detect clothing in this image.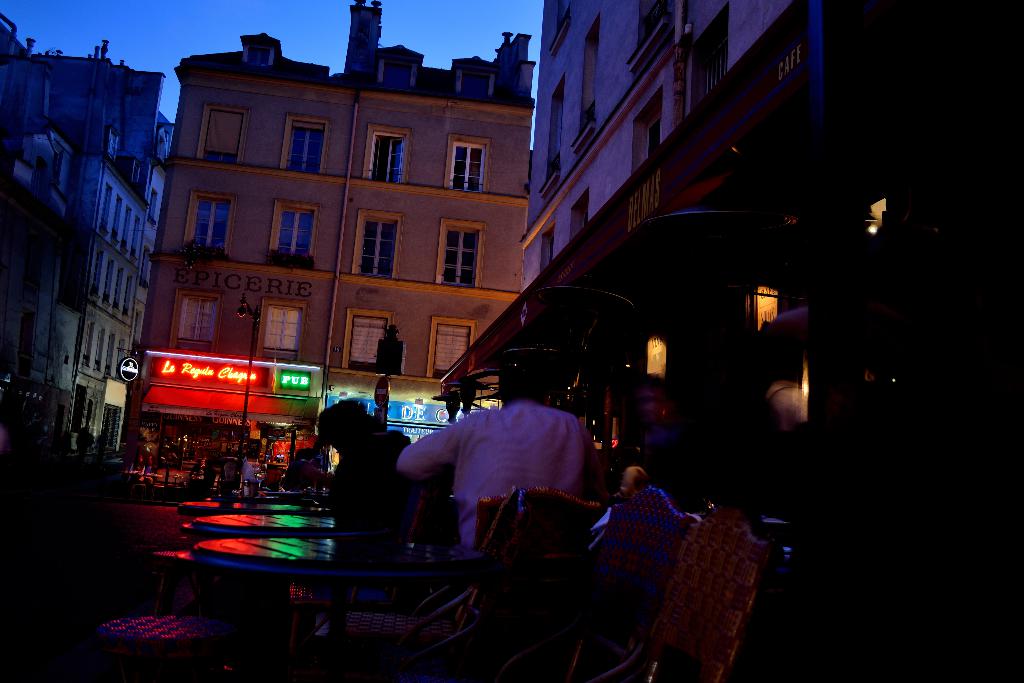
Detection: [left=406, top=388, right=606, bottom=552].
